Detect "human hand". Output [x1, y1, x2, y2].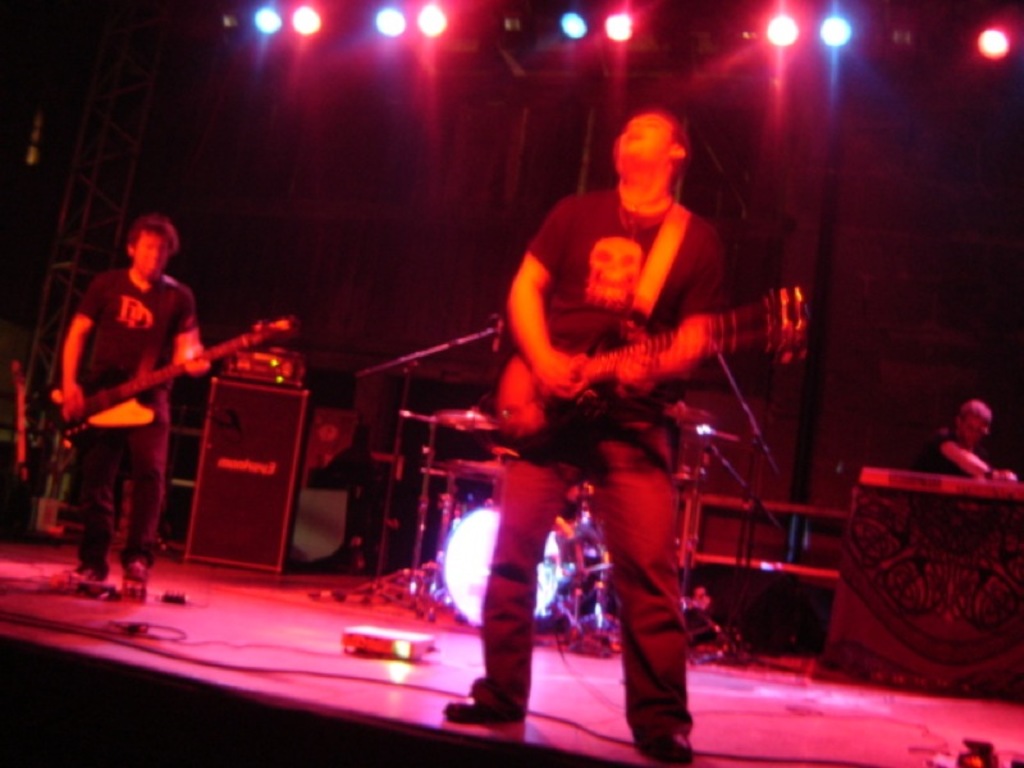
[543, 346, 593, 404].
